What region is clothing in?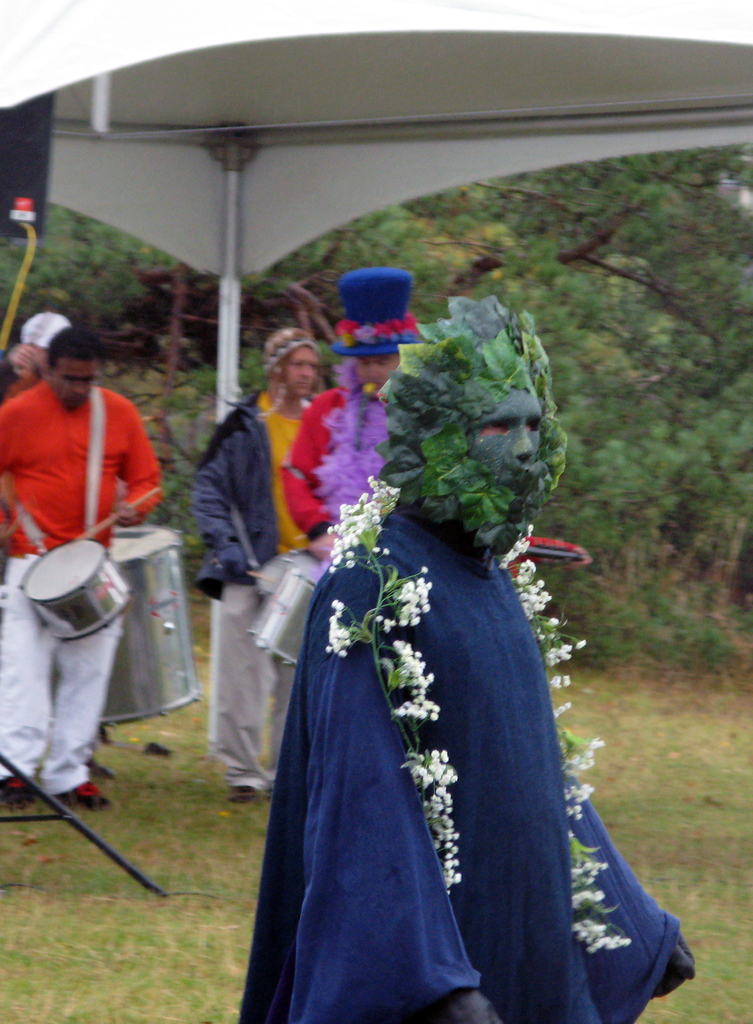
x1=193, y1=372, x2=329, y2=781.
